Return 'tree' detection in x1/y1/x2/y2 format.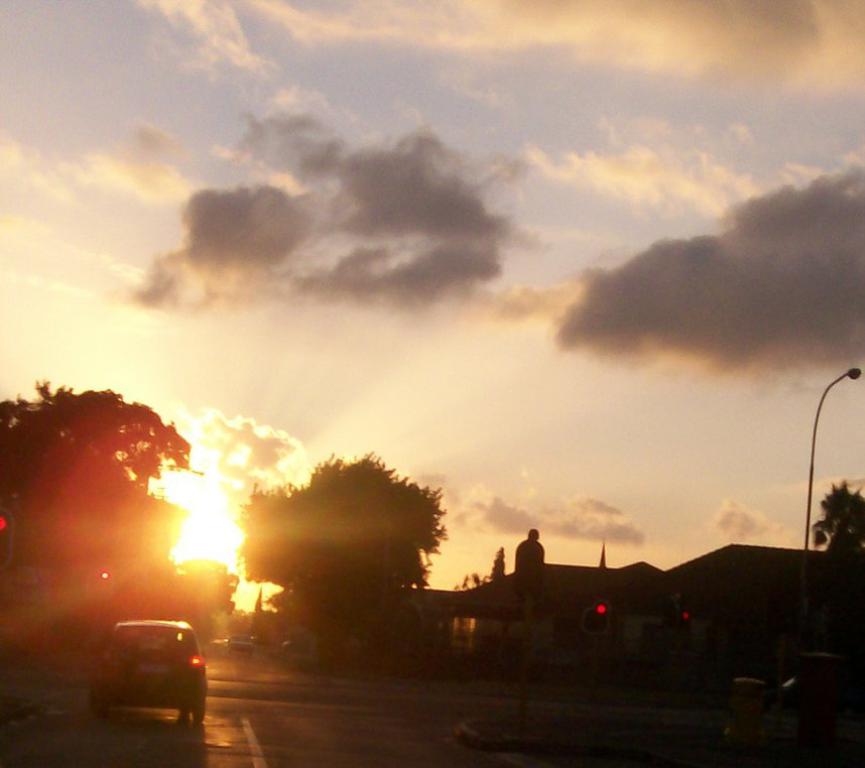
460/569/485/589.
